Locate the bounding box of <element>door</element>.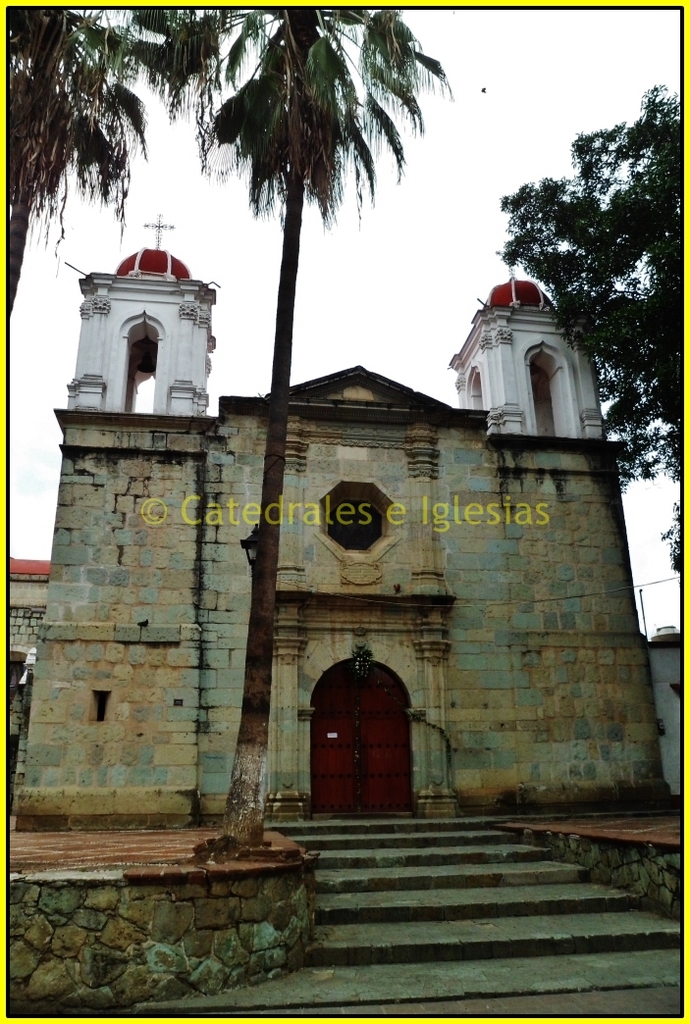
Bounding box: <region>310, 667, 410, 826</region>.
